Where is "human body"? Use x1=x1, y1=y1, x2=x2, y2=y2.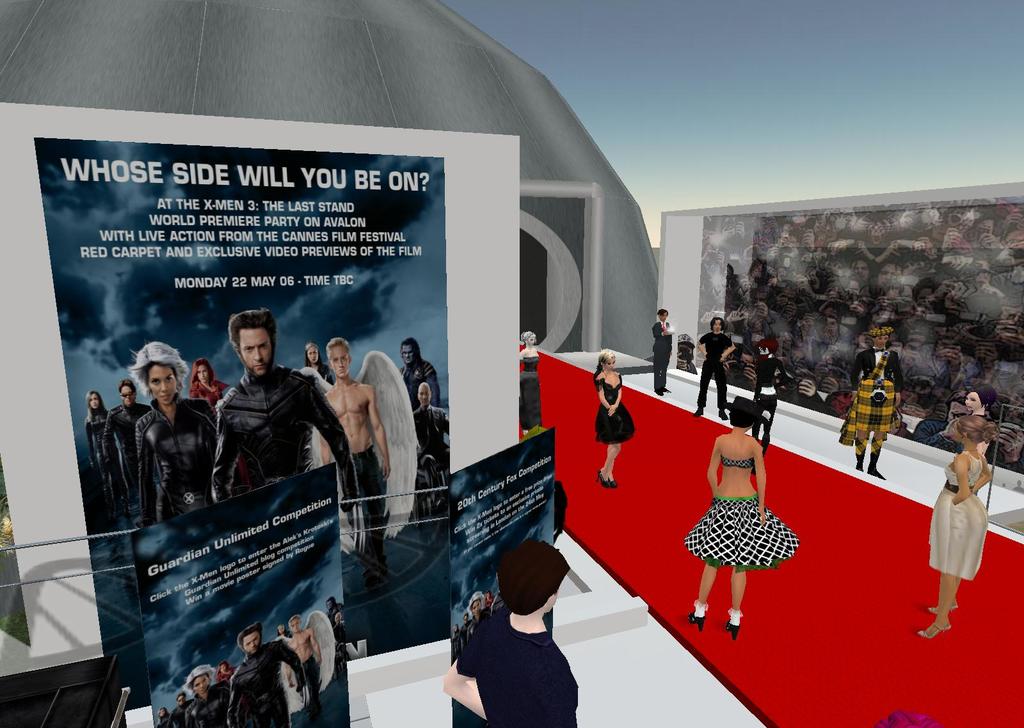
x1=754, y1=352, x2=785, y2=457.
